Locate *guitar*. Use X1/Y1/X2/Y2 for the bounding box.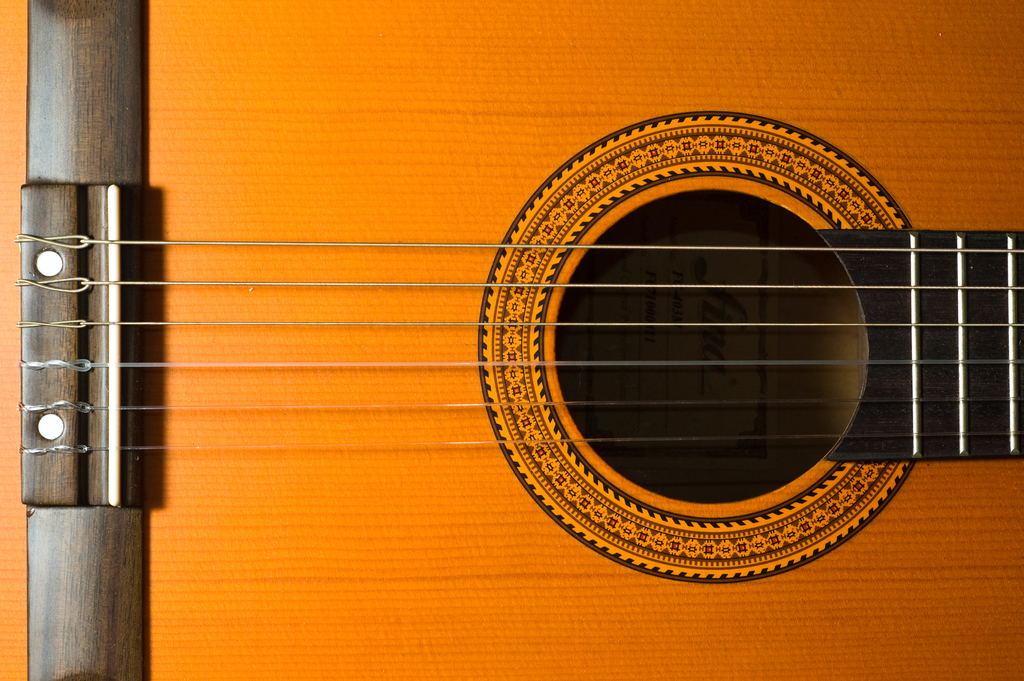
0/0/1023/680.
